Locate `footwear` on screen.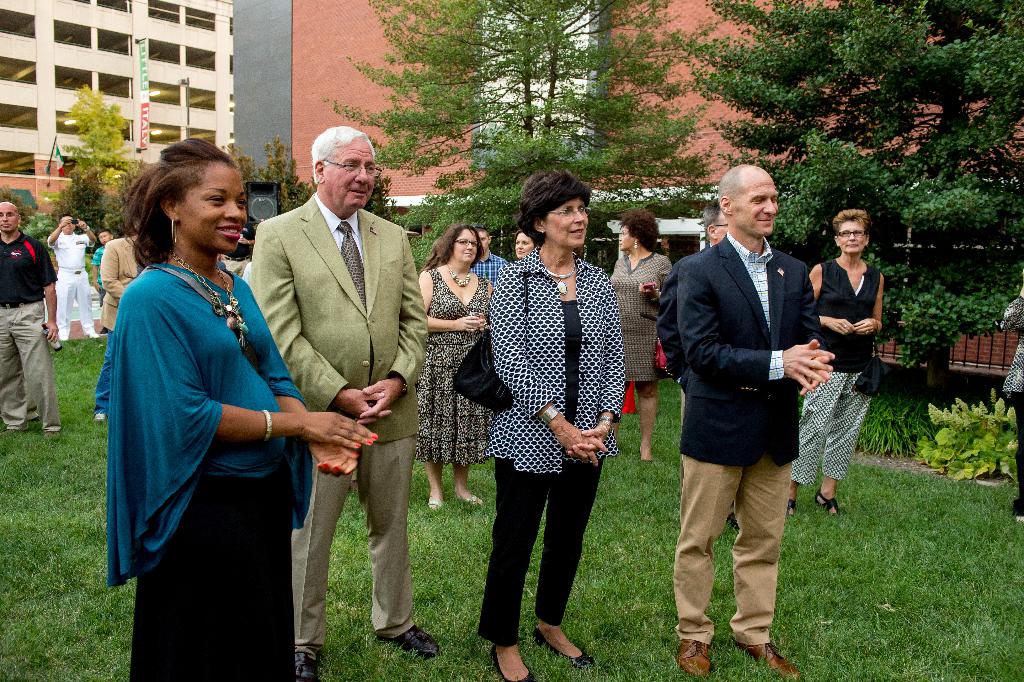
On screen at rect(489, 644, 540, 681).
